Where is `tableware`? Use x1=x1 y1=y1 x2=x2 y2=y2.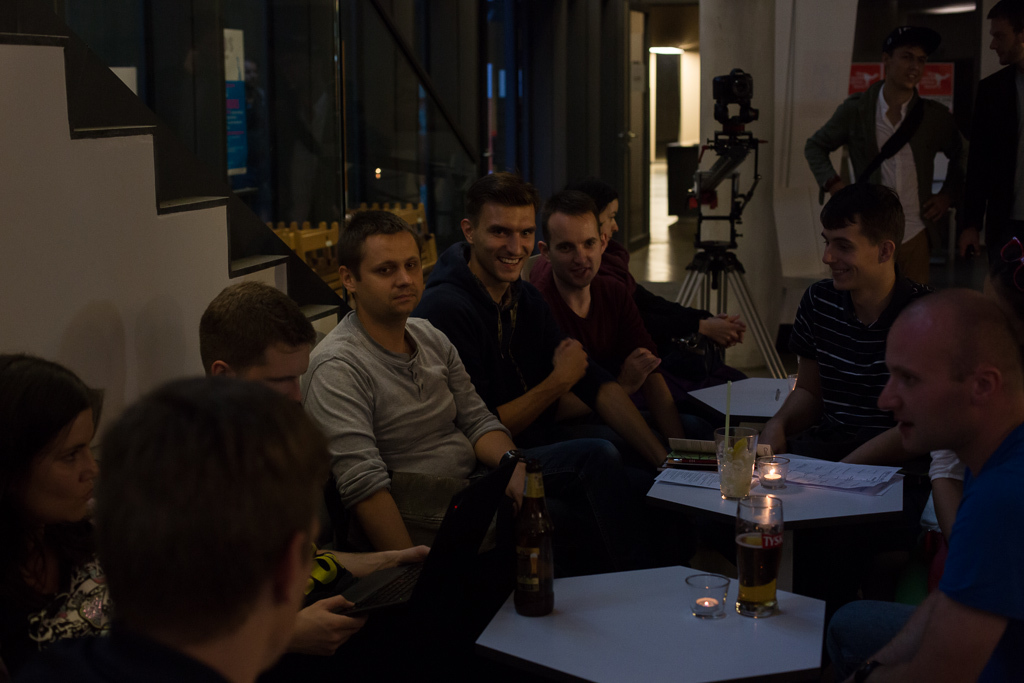
x1=755 y1=456 x2=793 y2=493.
